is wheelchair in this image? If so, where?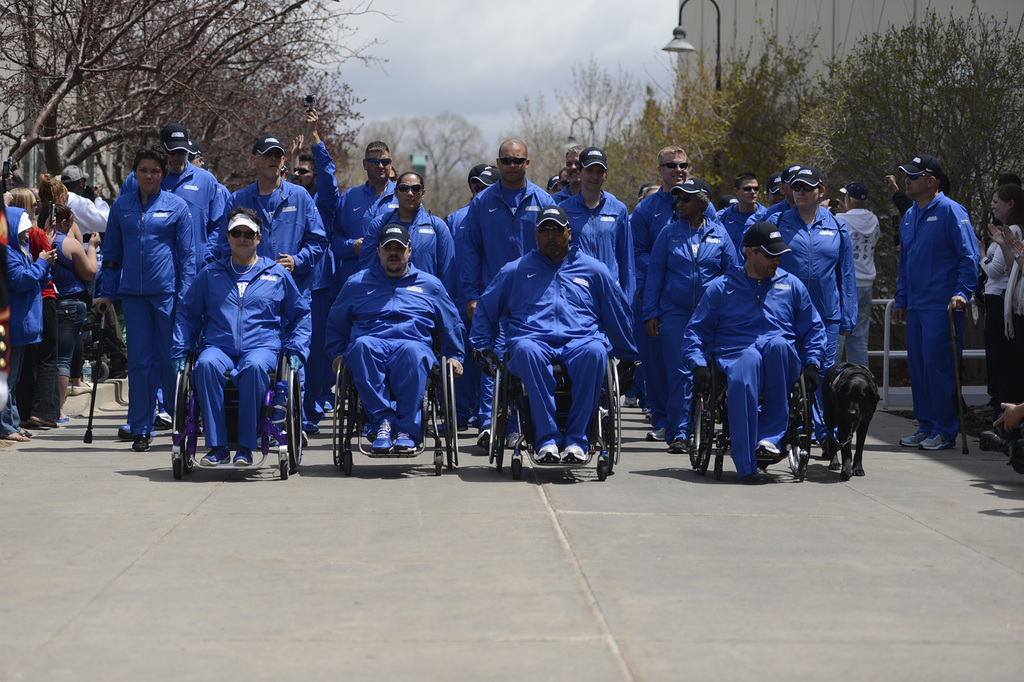
Yes, at 168/262/294/476.
